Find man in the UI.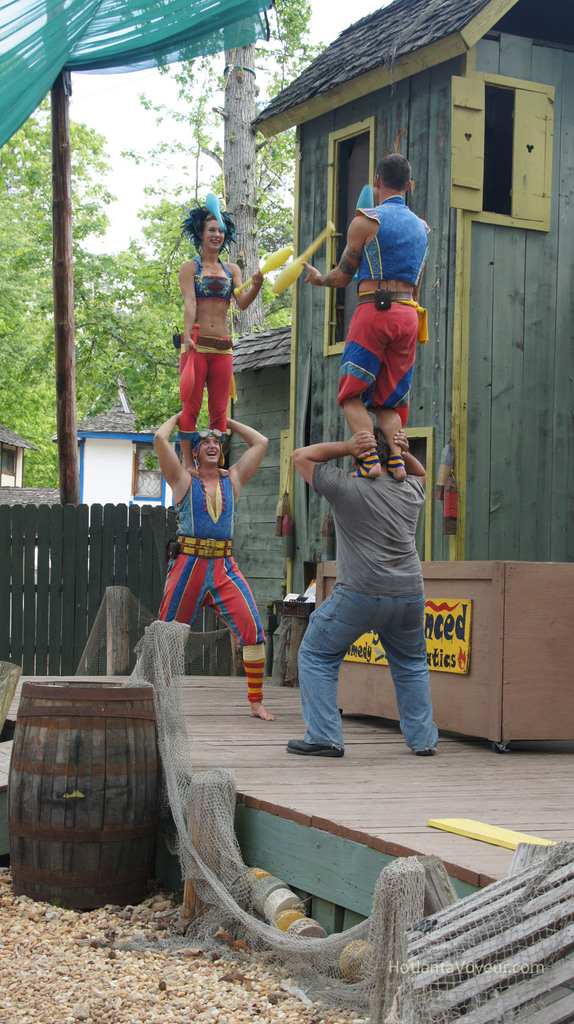
UI element at x1=145 y1=380 x2=273 y2=690.
